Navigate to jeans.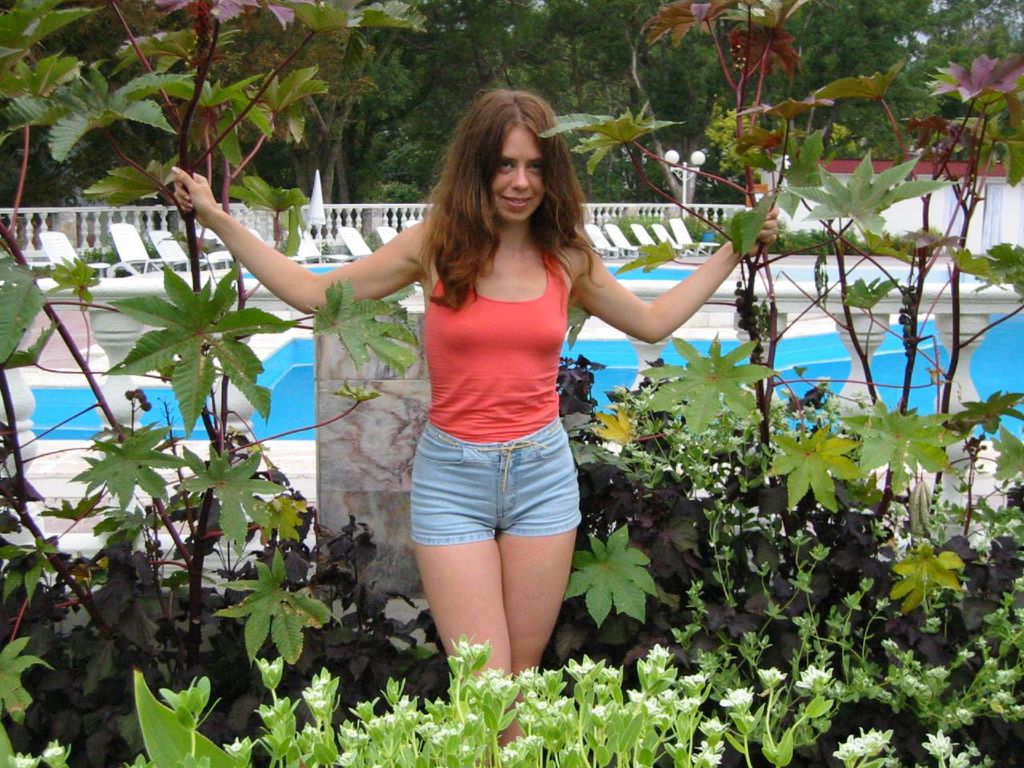
Navigation target: <box>406,429,590,584</box>.
